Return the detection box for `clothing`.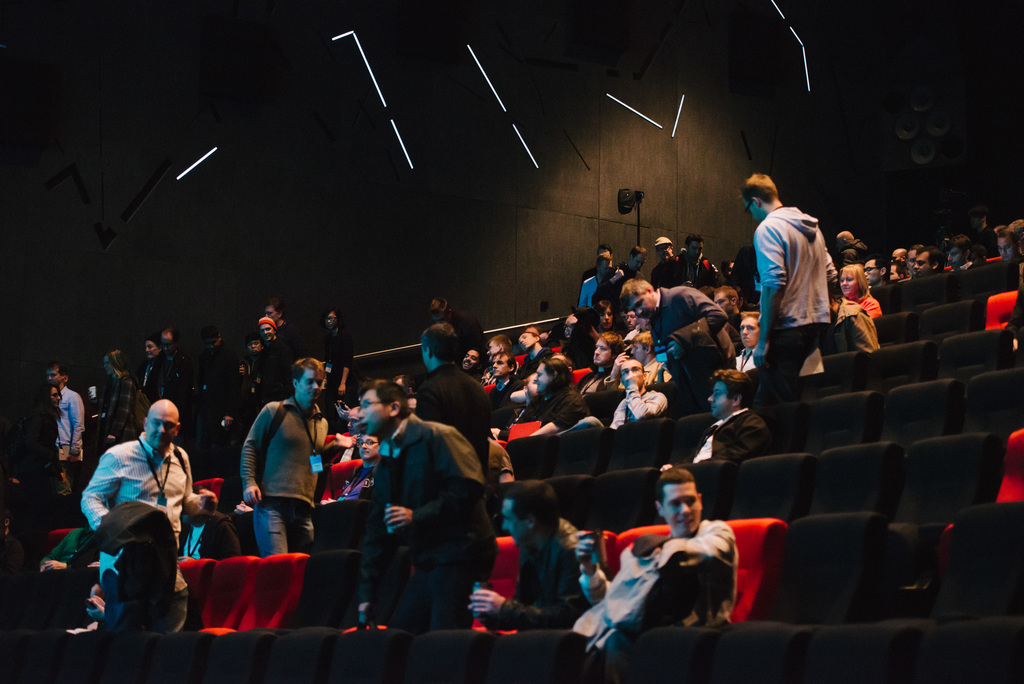
(350,411,493,633).
